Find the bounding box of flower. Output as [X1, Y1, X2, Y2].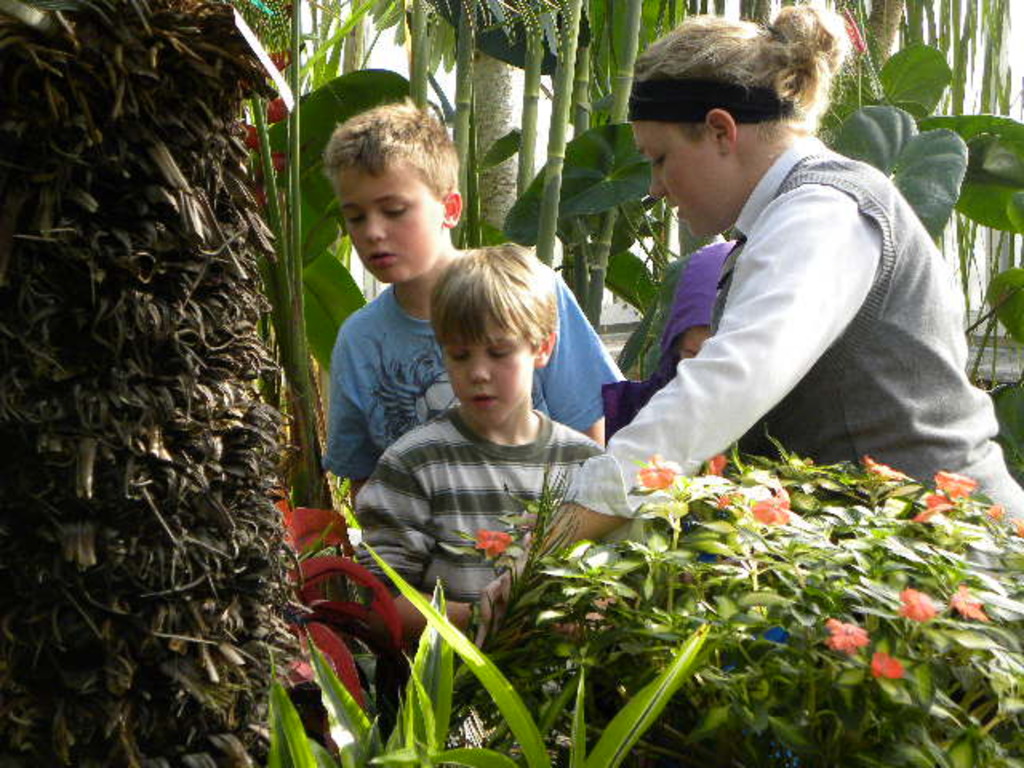
[632, 453, 680, 494].
